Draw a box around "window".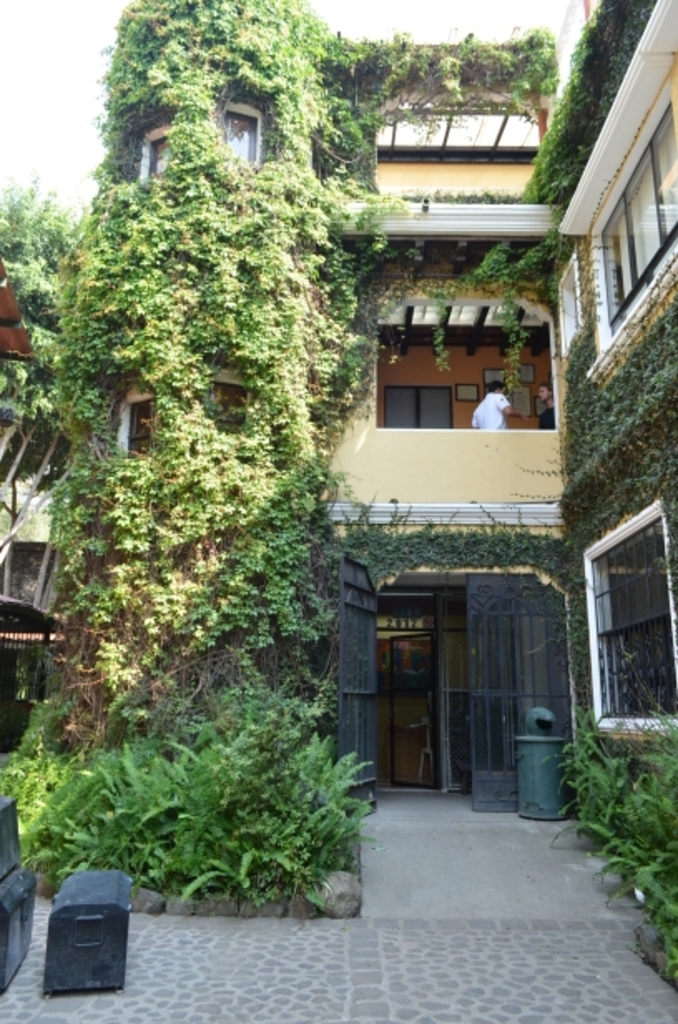
[left=116, top=376, right=156, bottom=459].
